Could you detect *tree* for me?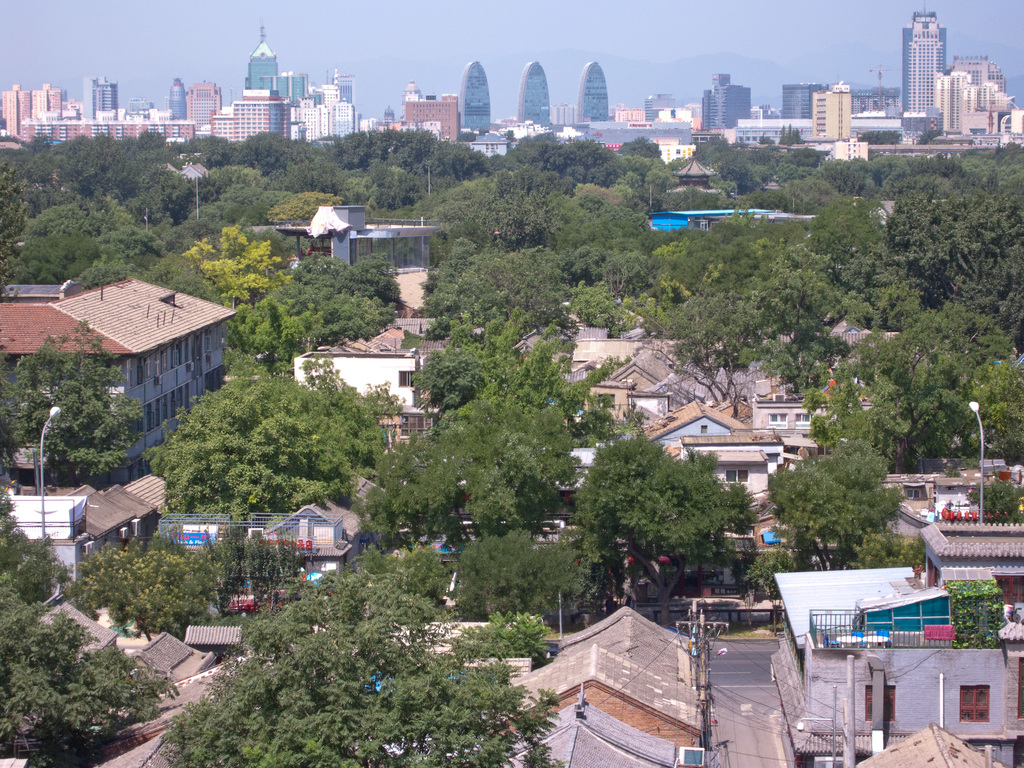
Detection result: (188, 227, 282, 301).
